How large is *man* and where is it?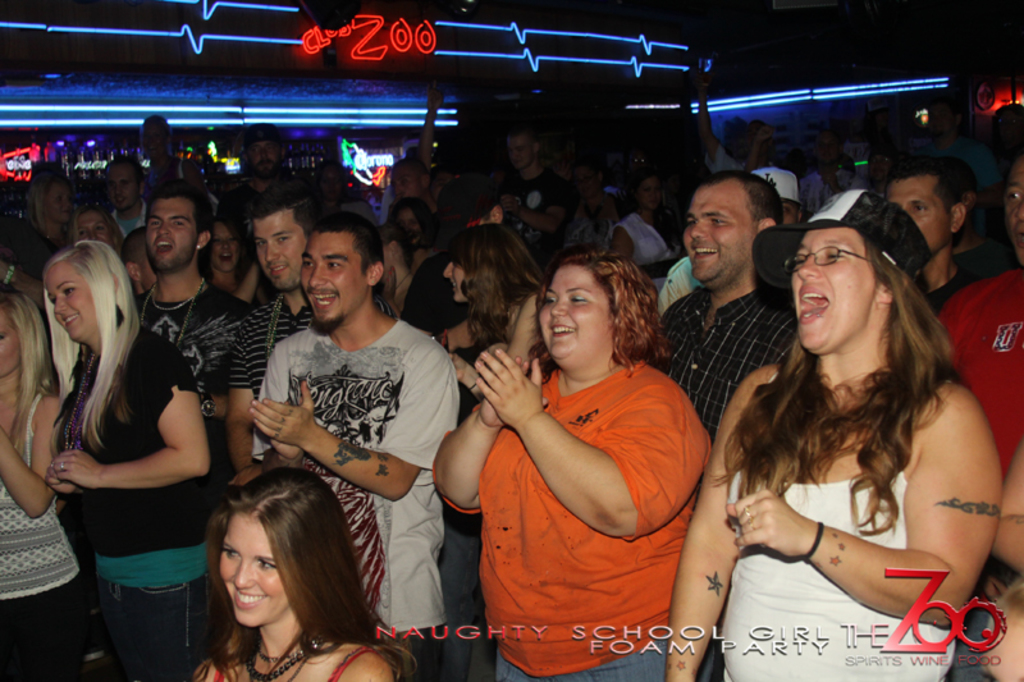
Bounding box: left=234, top=212, right=467, bottom=681.
